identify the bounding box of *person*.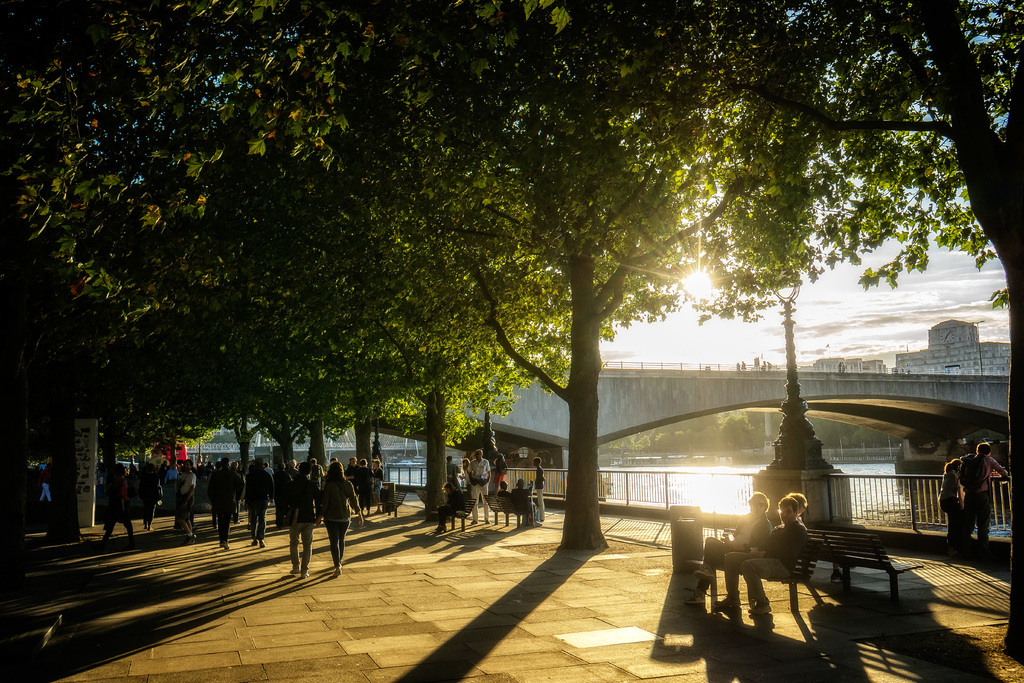
(x1=444, y1=454, x2=467, y2=524).
